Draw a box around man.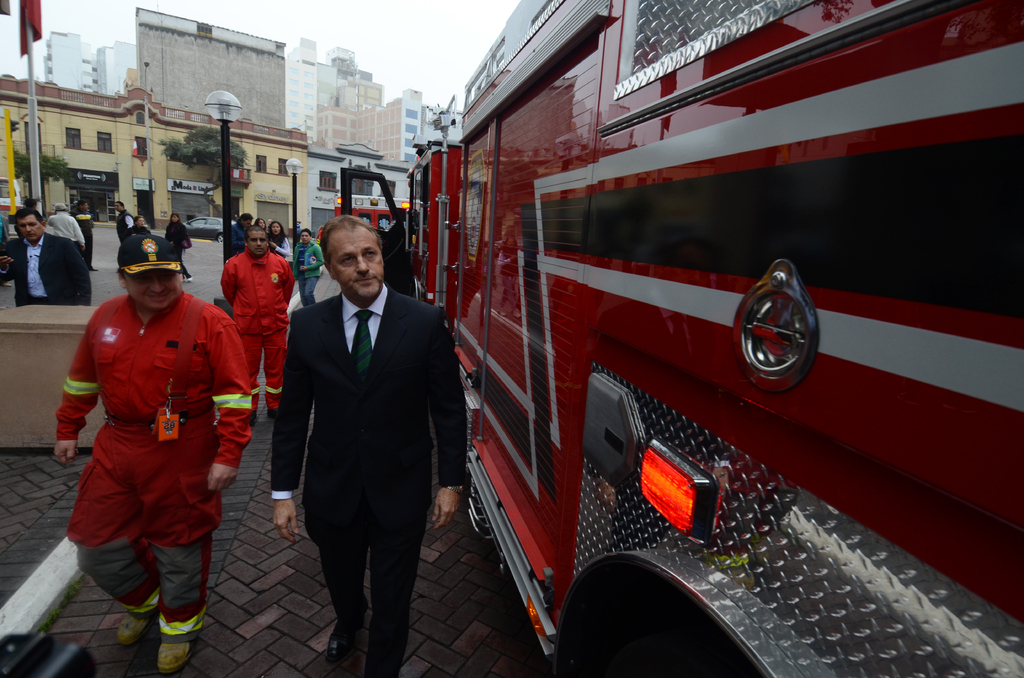
<box>47,203,84,250</box>.
